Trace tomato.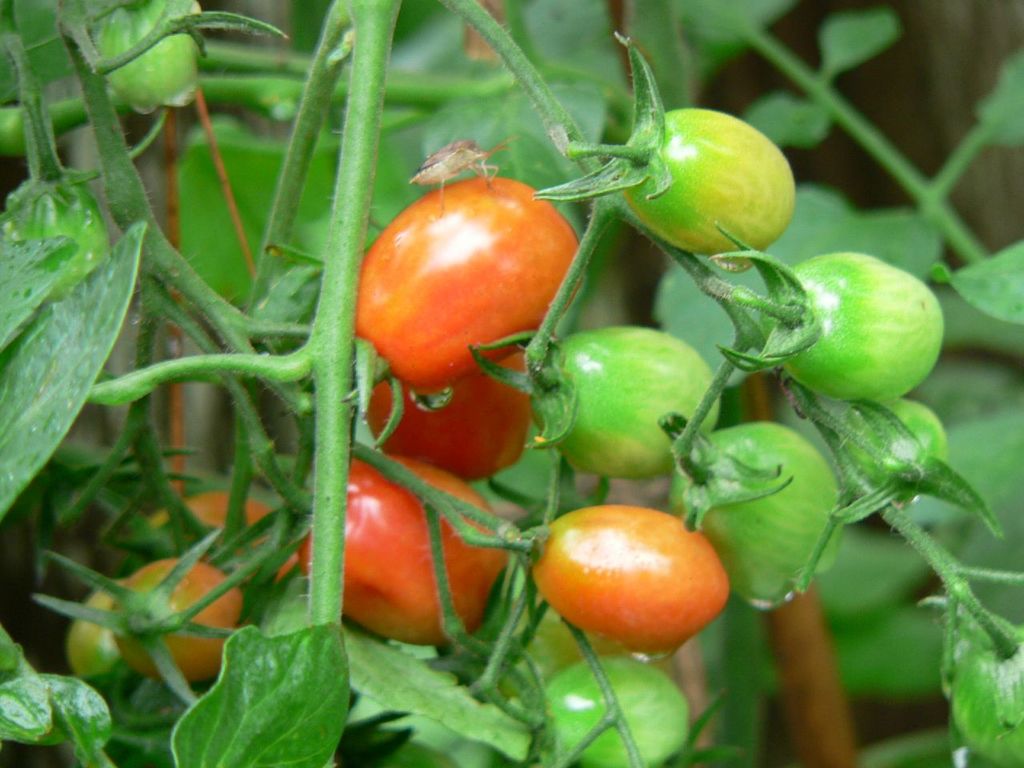
Traced to {"left": 109, "top": 555, "right": 246, "bottom": 686}.
